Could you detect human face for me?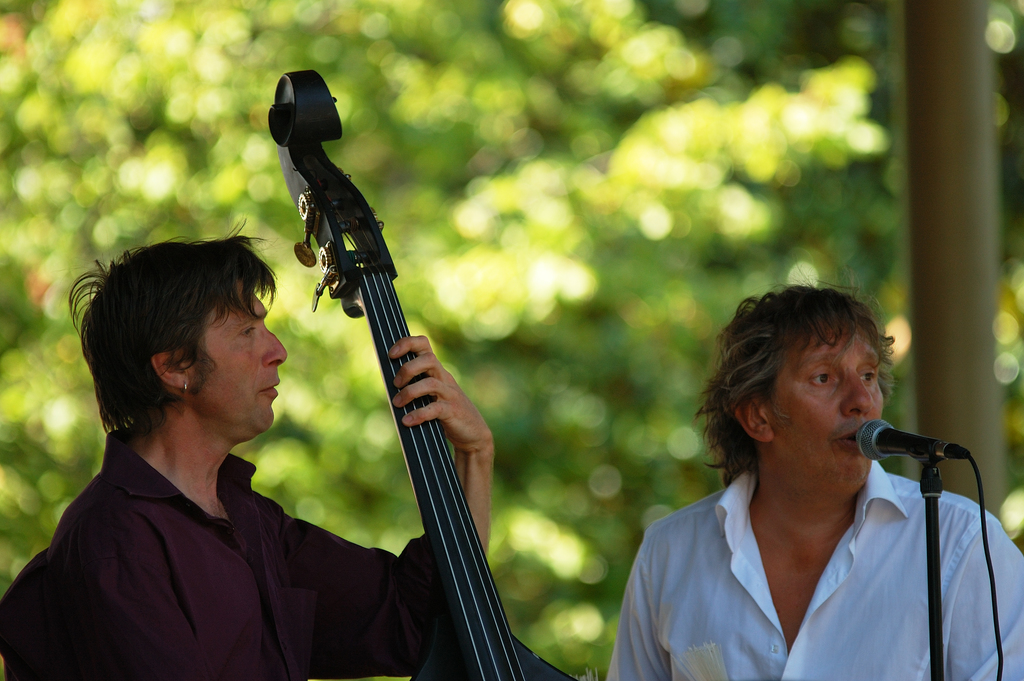
Detection result: [775, 327, 884, 480].
